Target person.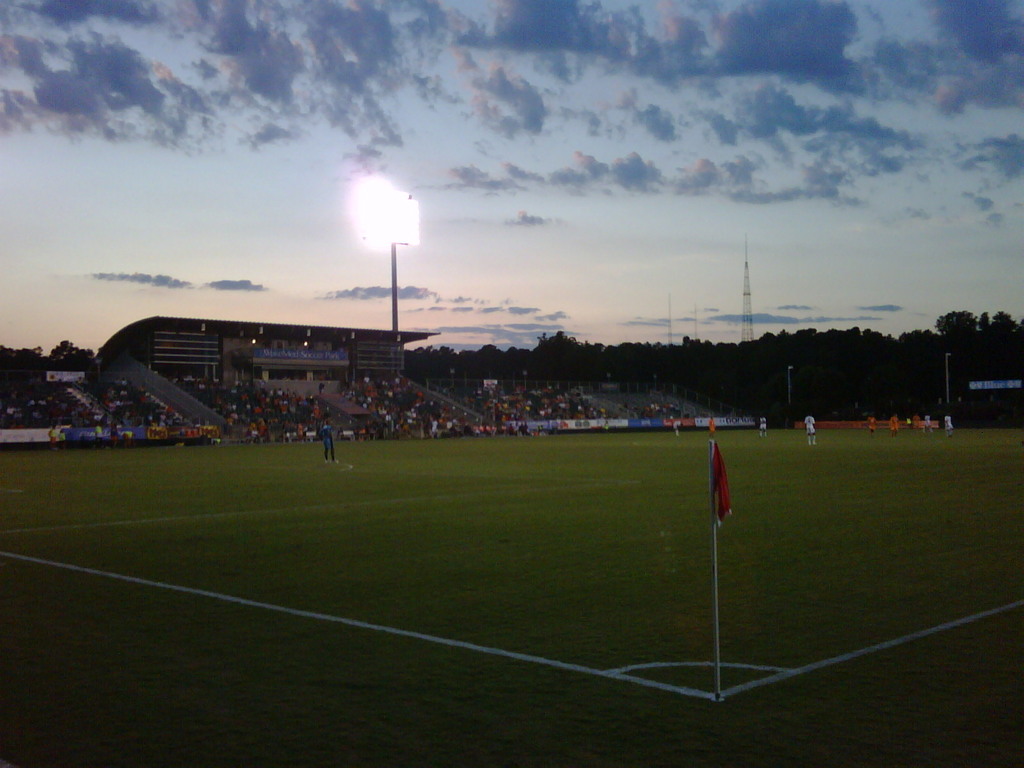
Target region: BBox(890, 411, 900, 443).
